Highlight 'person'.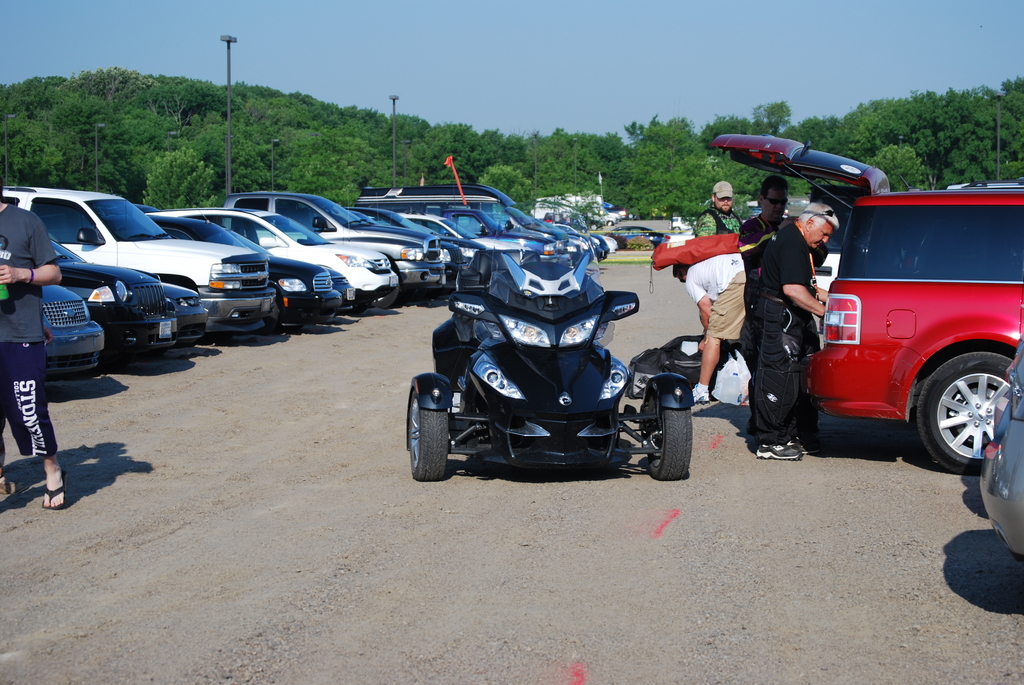
Highlighted region: box(699, 176, 744, 244).
